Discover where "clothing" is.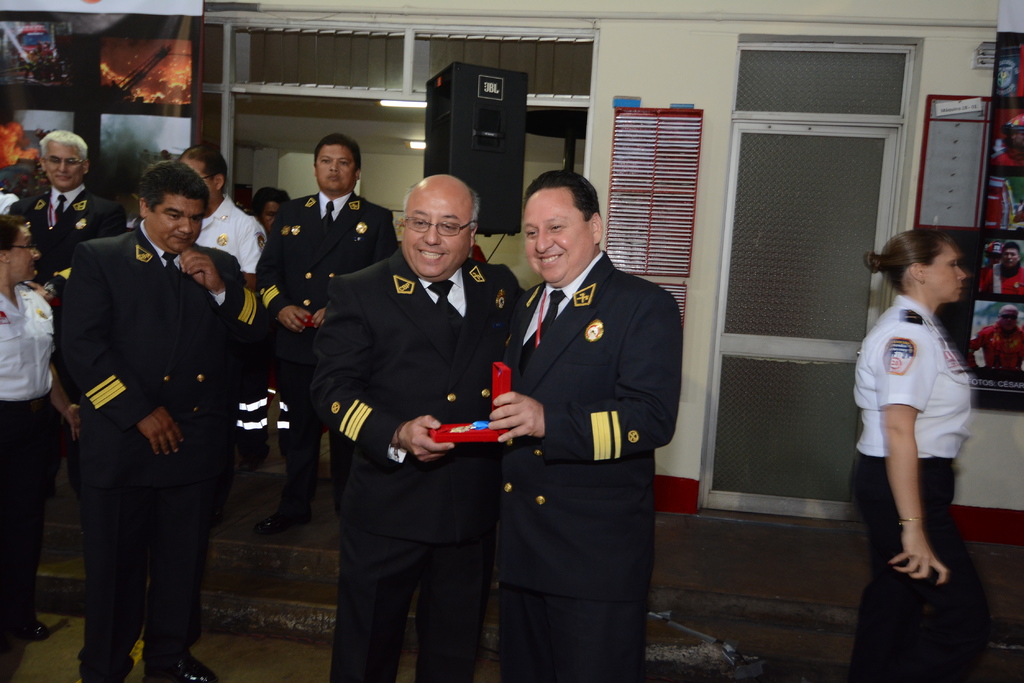
Discovered at [left=200, top=196, right=280, bottom=278].
